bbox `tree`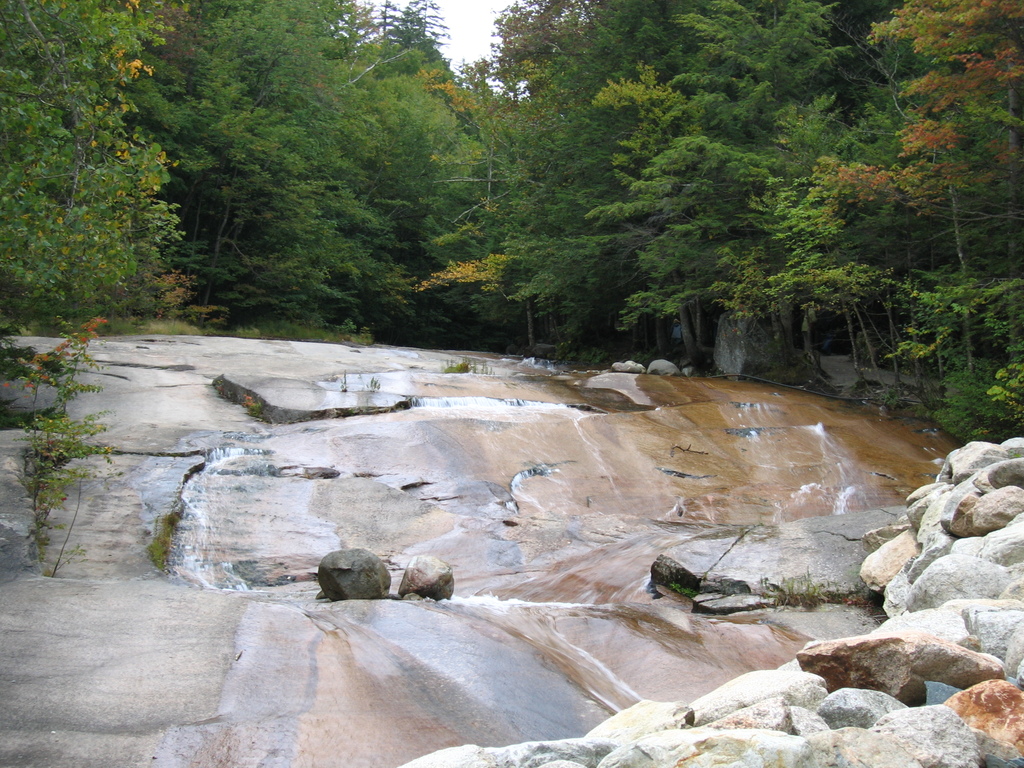
select_region(200, 0, 388, 364)
